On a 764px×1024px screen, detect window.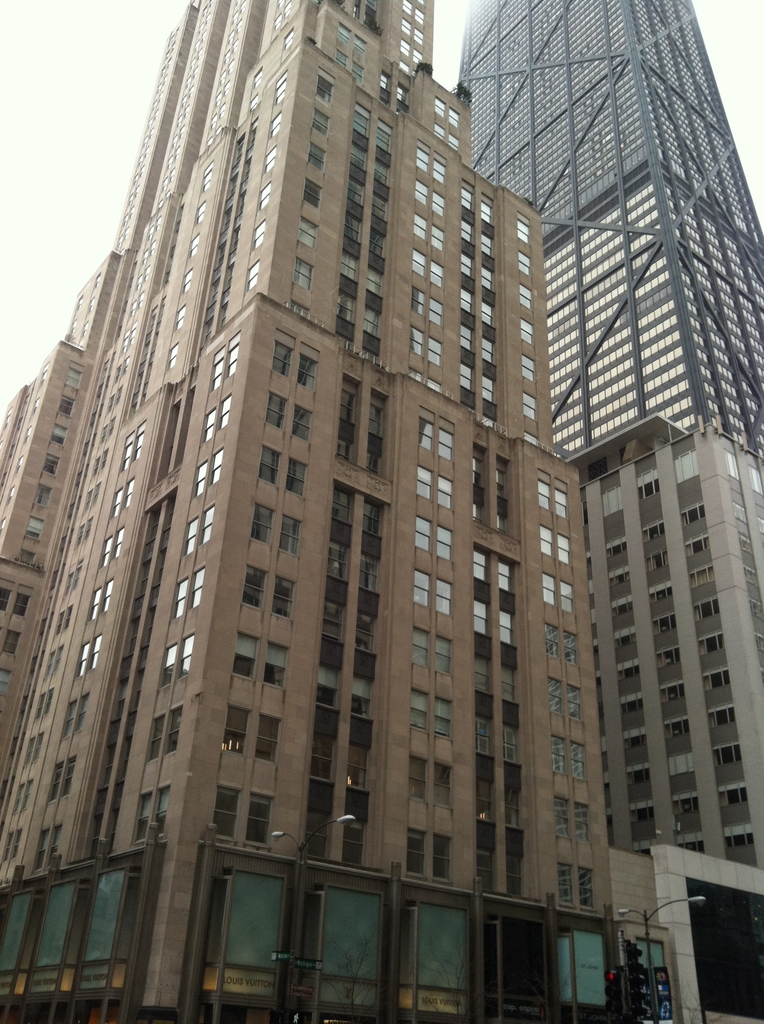
(304,145,324,170).
